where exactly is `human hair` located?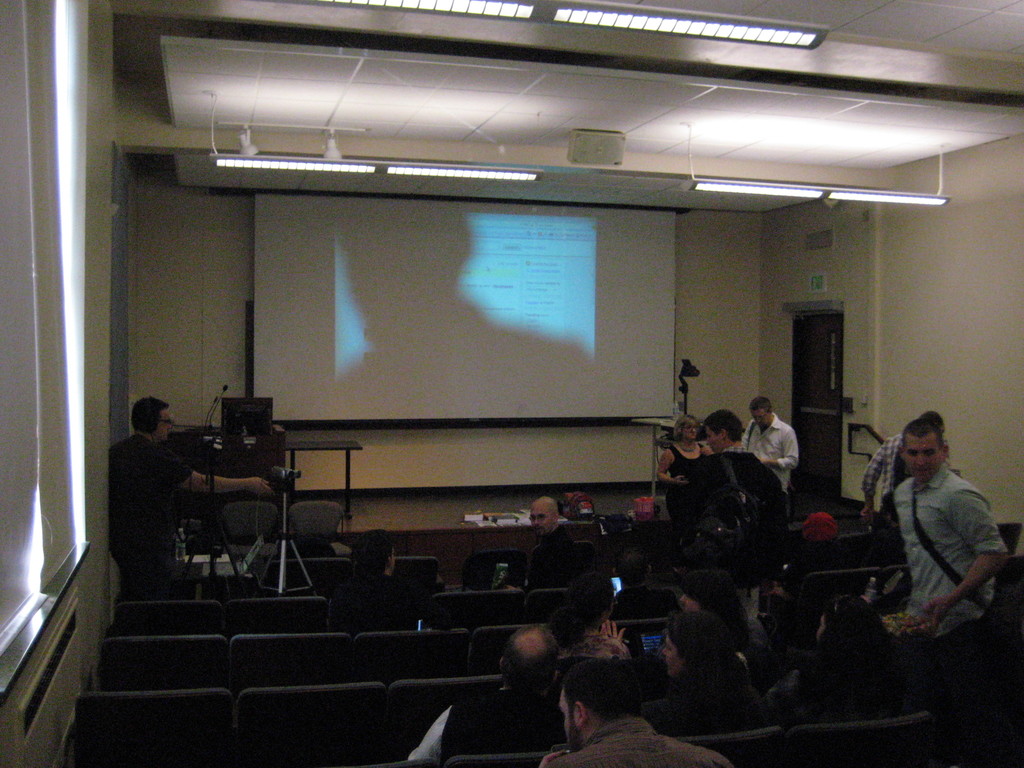
Its bounding box is crop(704, 408, 744, 442).
